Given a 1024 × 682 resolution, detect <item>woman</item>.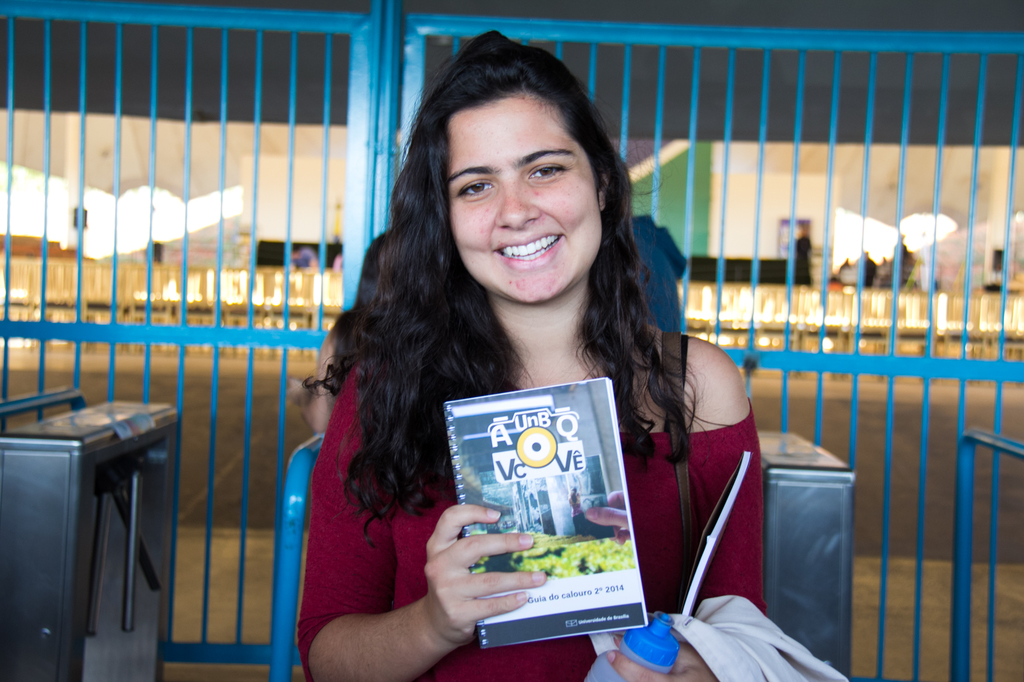
BBox(299, 28, 762, 681).
